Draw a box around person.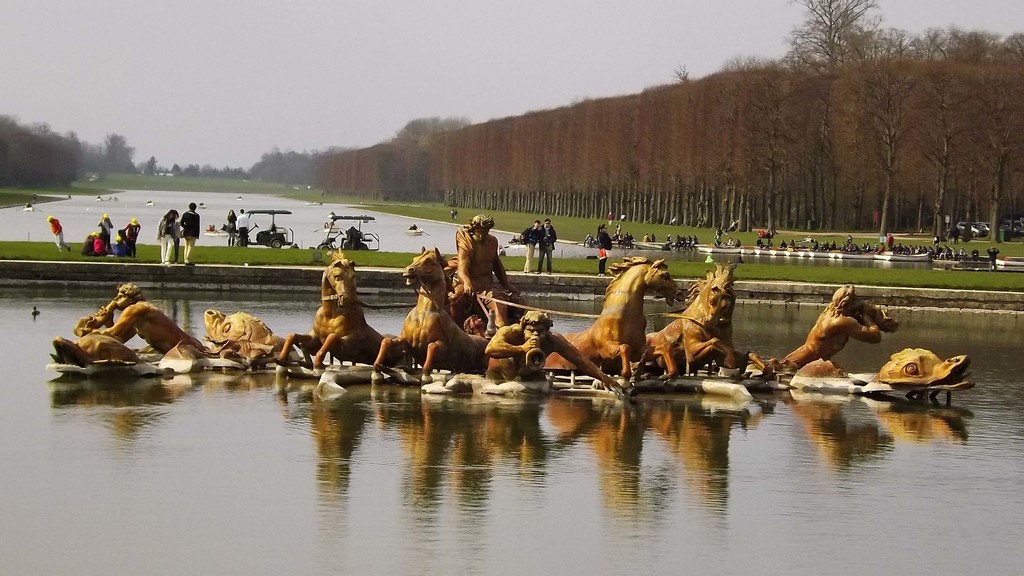
(left=49, top=216, right=72, bottom=254).
